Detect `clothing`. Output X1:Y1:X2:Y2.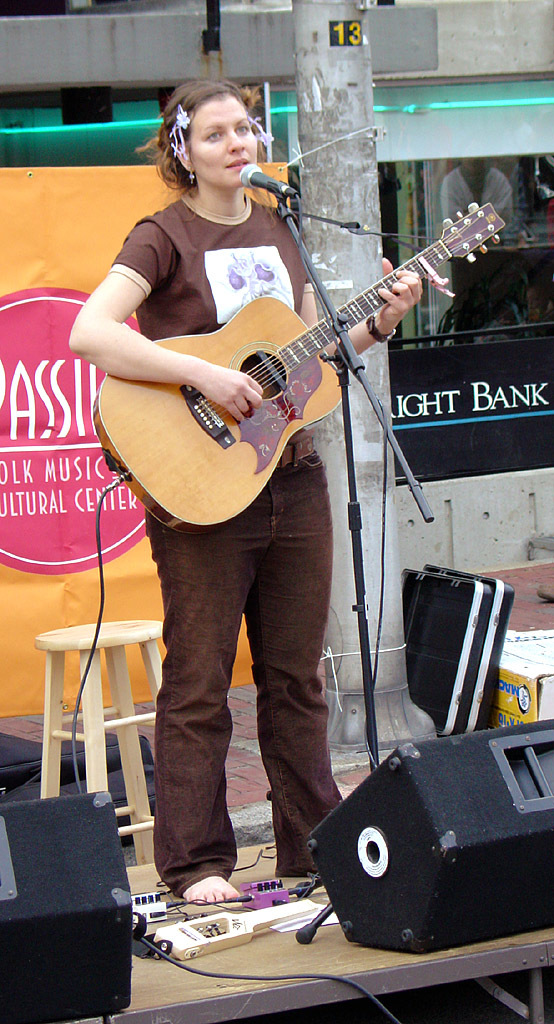
109:196:348:898.
